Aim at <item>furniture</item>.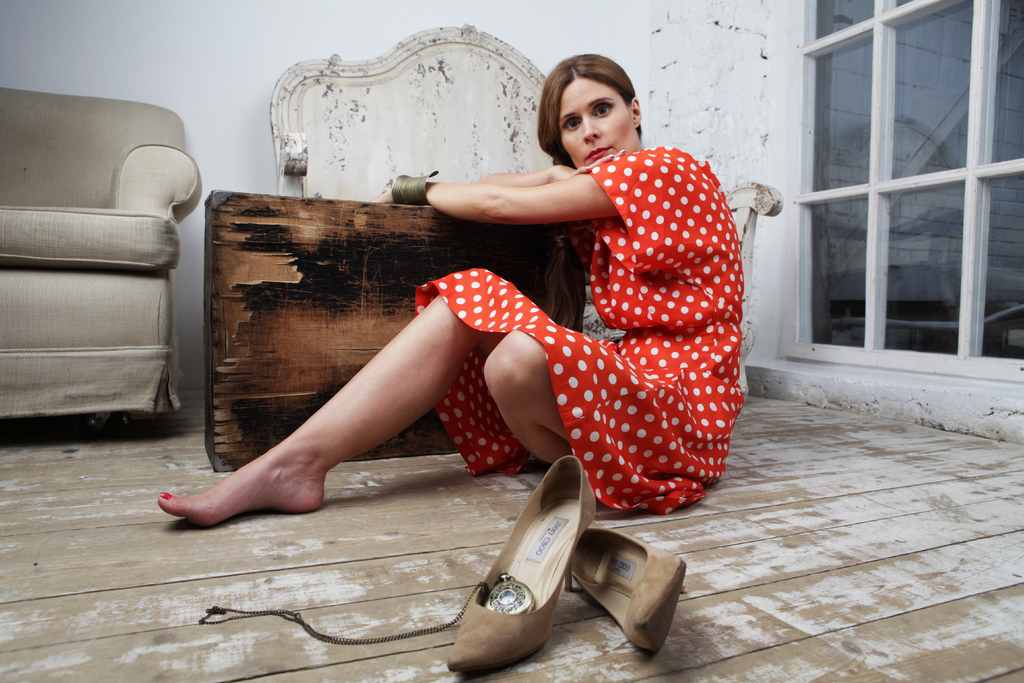
Aimed at l=0, t=85, r=206, b=431.
